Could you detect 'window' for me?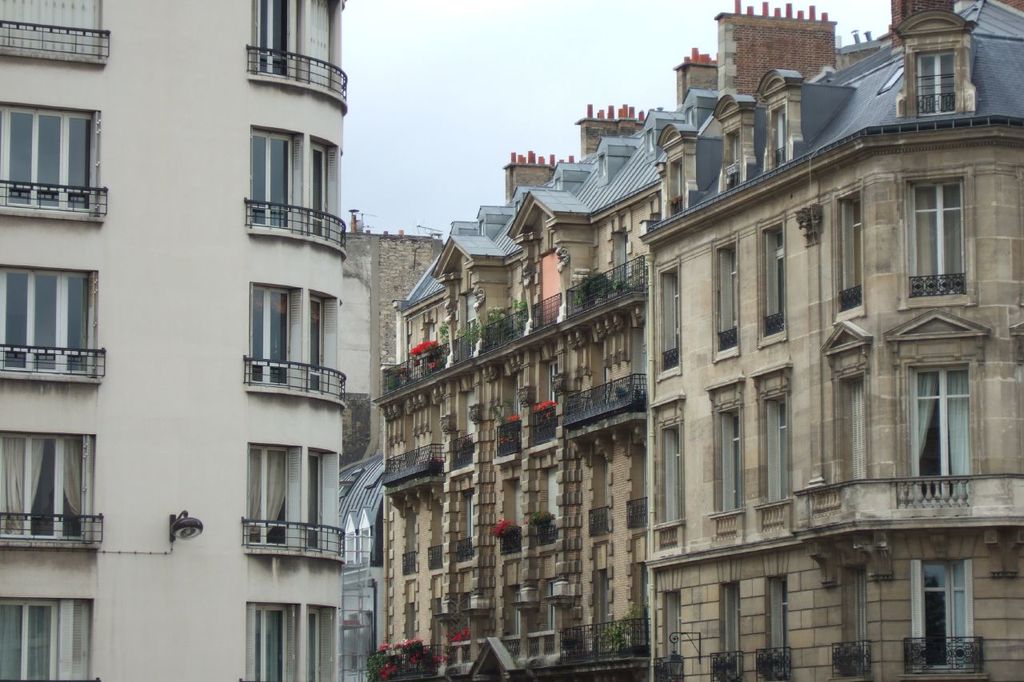
Detection result: (671, 594, 684, 675).
